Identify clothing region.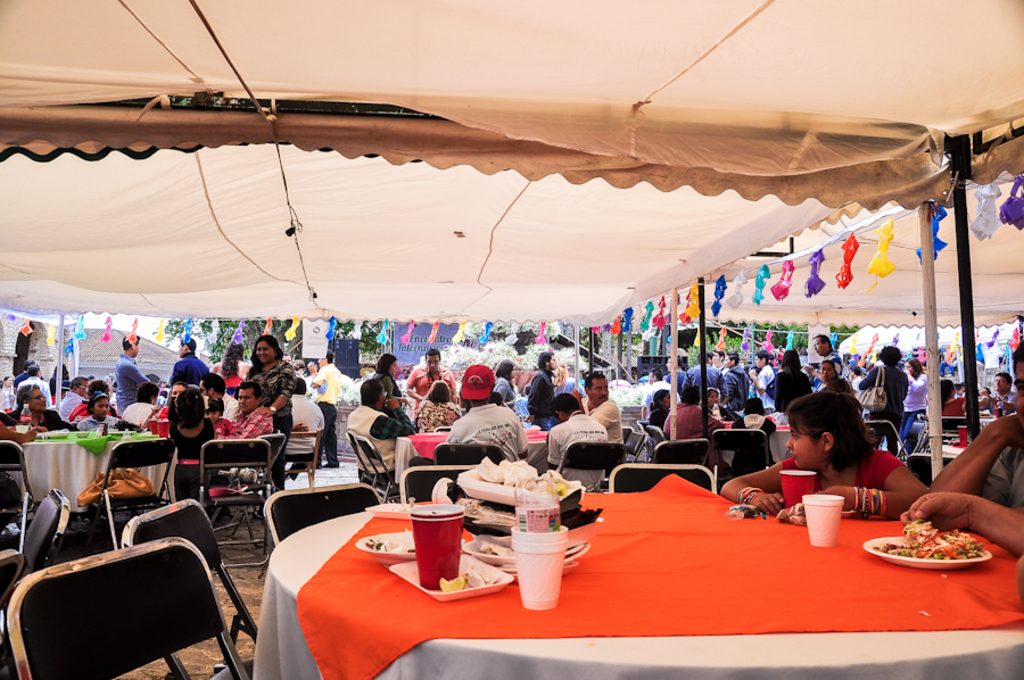
Region: (x1=988, y1=443, x2=1023, y2=509).
